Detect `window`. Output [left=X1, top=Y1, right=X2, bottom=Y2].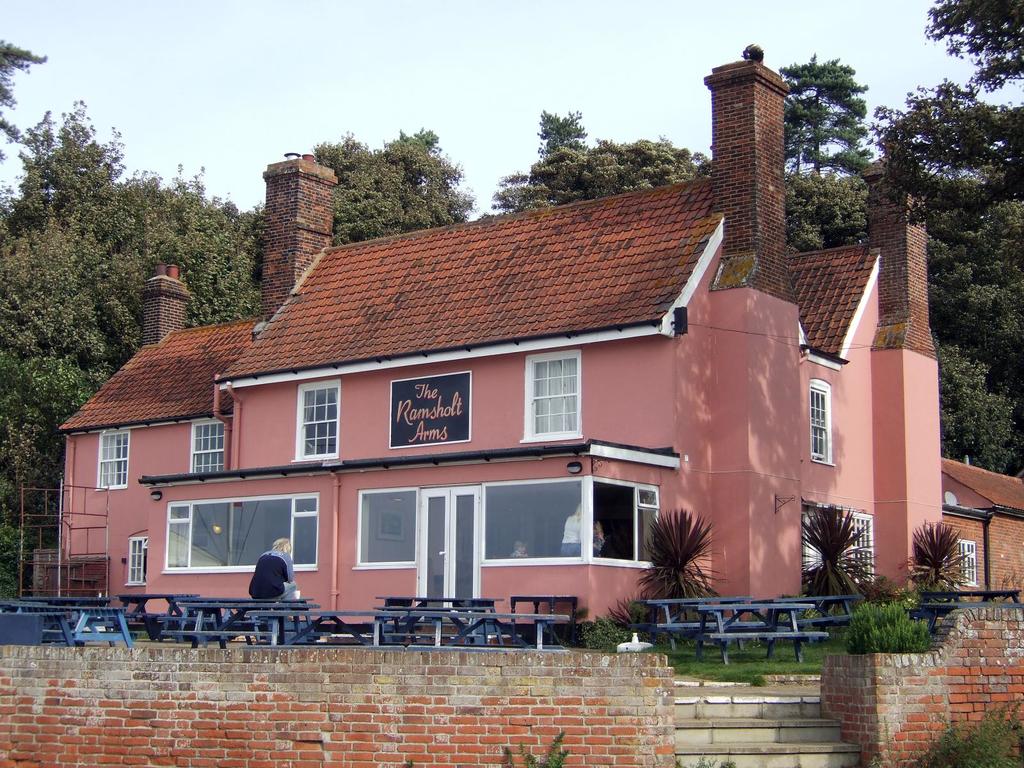
[left=529, top=356, right=584, bottom=434].
